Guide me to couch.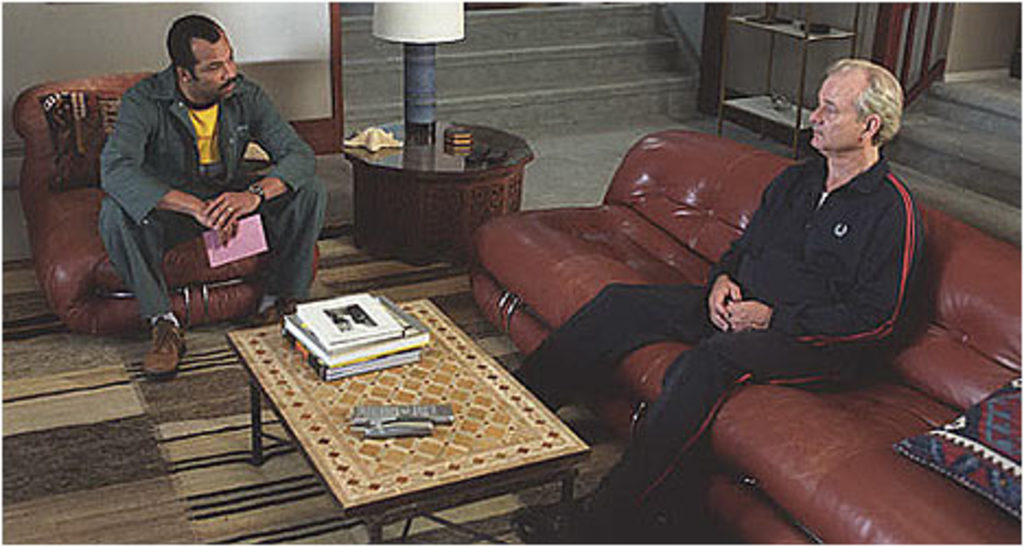
Guidance: 488 158 1022 477.
